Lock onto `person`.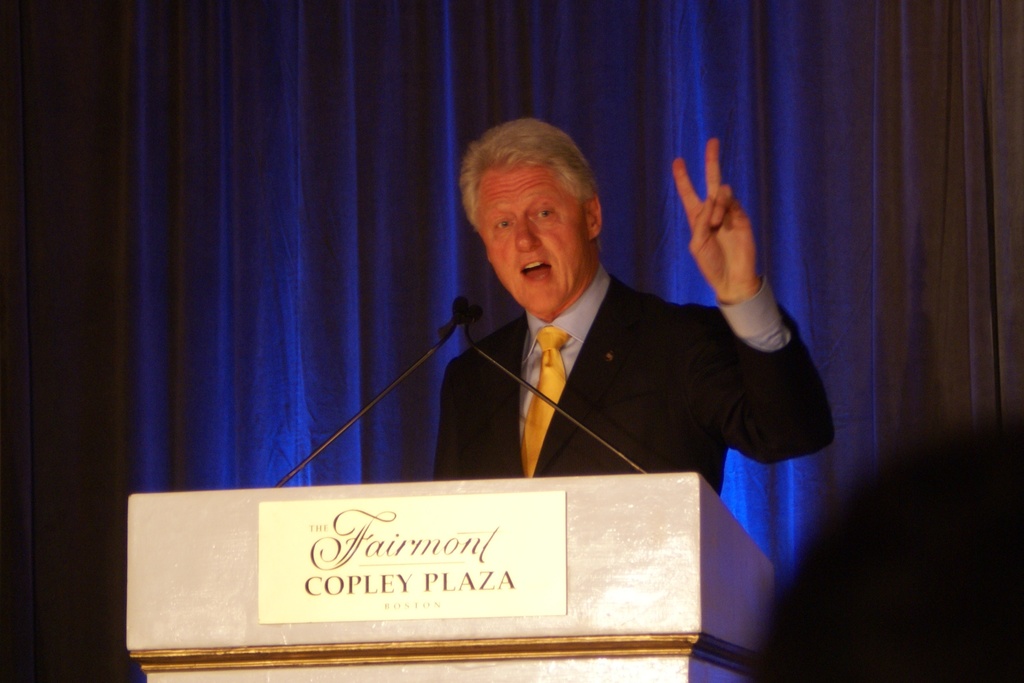
Locked: locate(429, 119, 840, 498).
